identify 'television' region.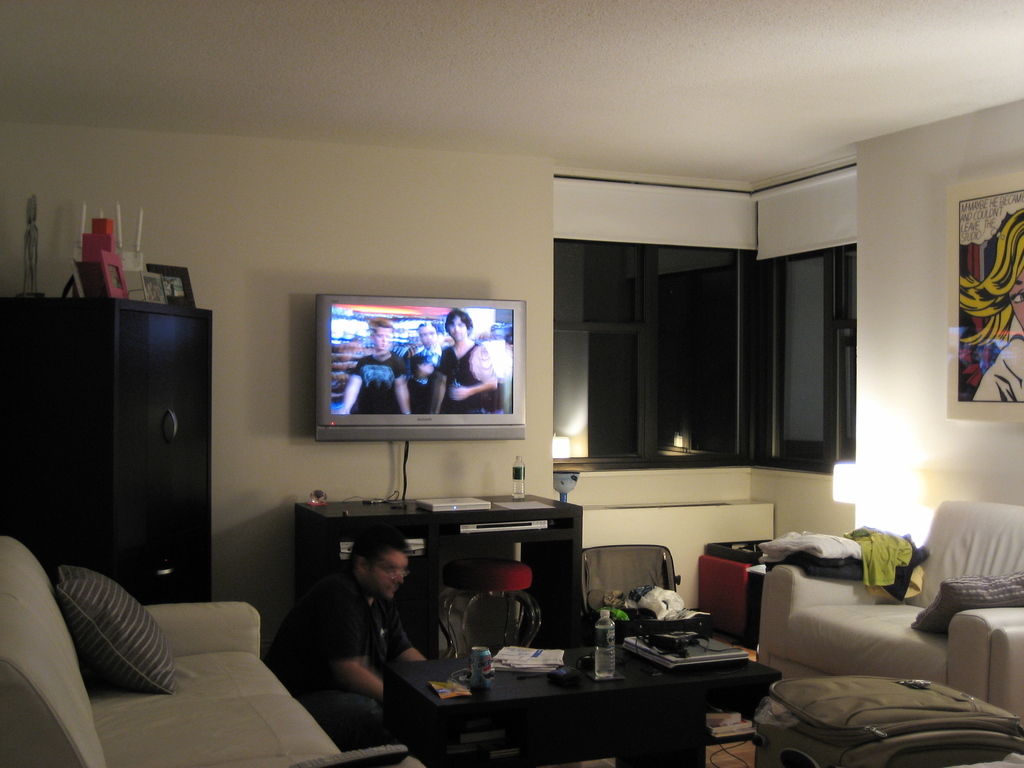
Region: [x1=313, y1=293, x2=526, y2=440].
